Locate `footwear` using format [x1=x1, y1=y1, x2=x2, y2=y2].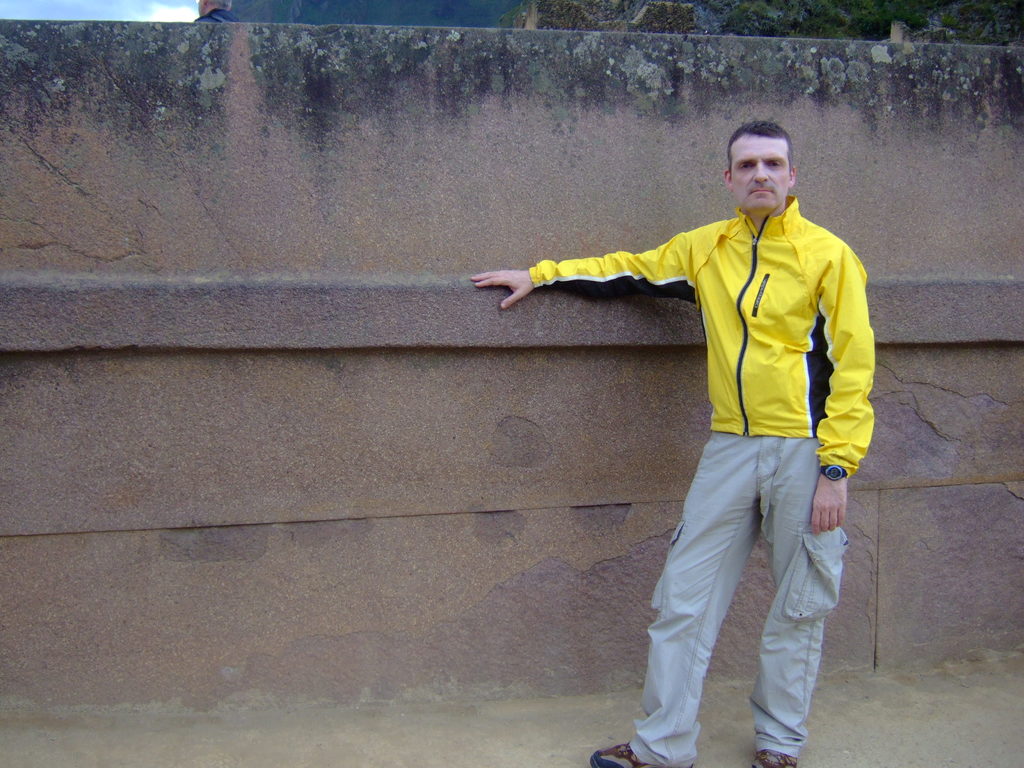
[x1=586, y1=741, x2=694, y2=767].
